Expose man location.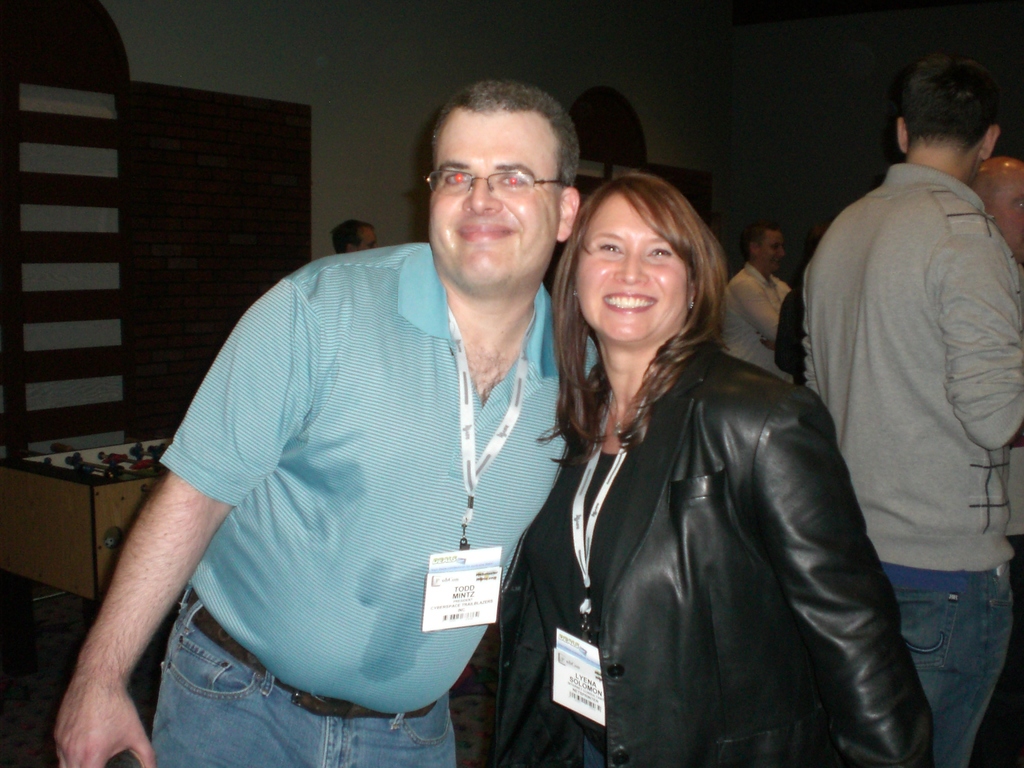
Exposed at left=797, top=45, right=1023, bottom=767.
